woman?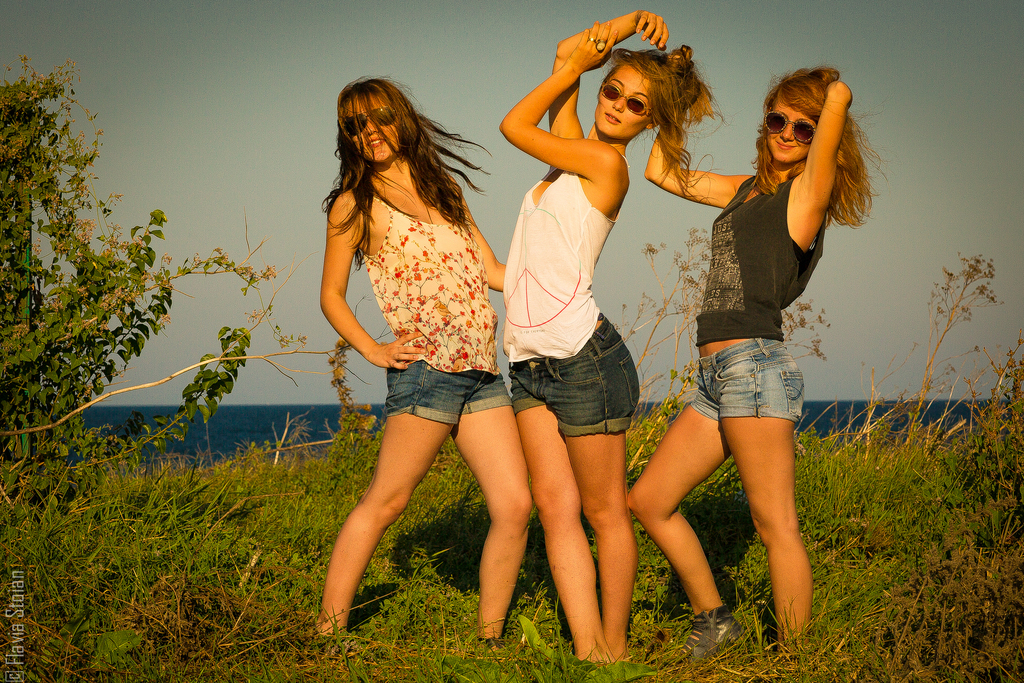
480 0 694 643
